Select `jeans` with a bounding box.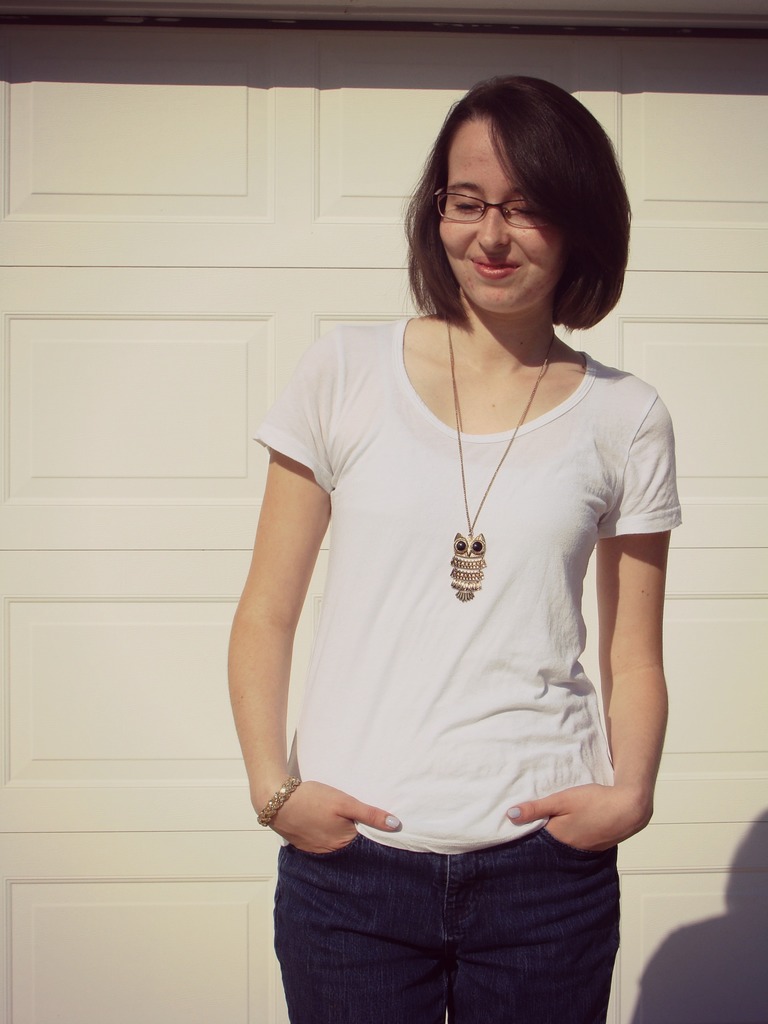
[x1=270, y1=817, x2=636, y2=1010].
